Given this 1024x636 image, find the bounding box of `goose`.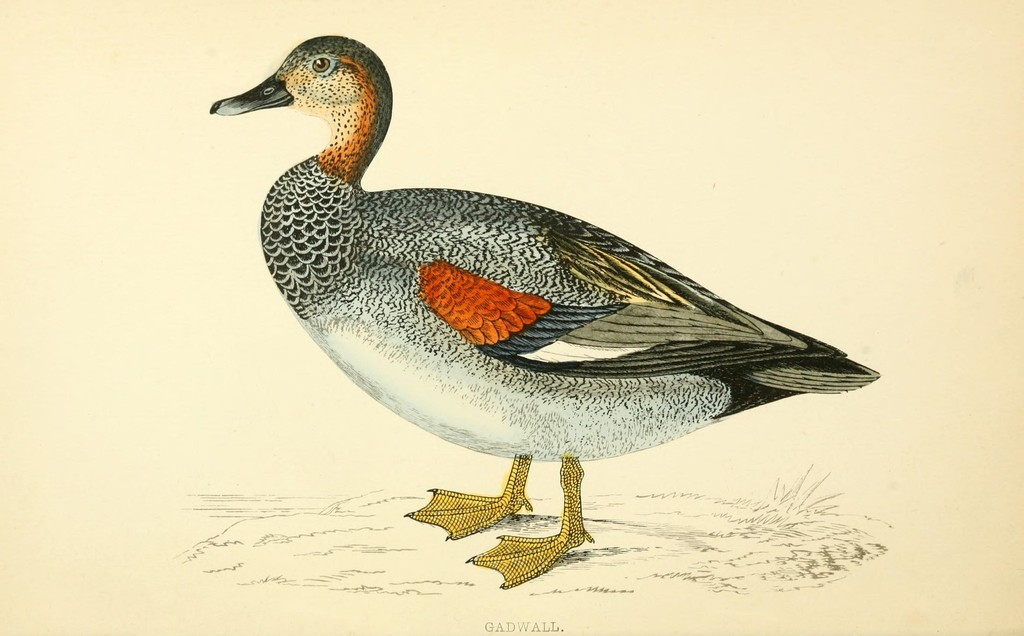
region(212, 35, 880, 586).
